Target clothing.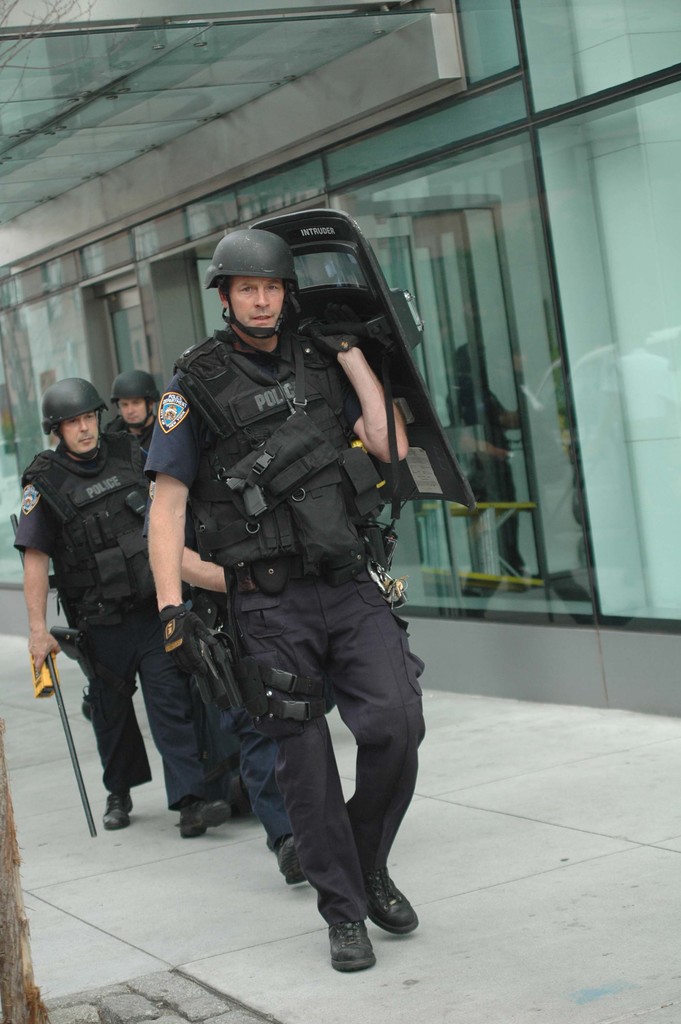
Target region: {"x1": 10, "y1": 436, "x2": 193, "y2": 817}.
